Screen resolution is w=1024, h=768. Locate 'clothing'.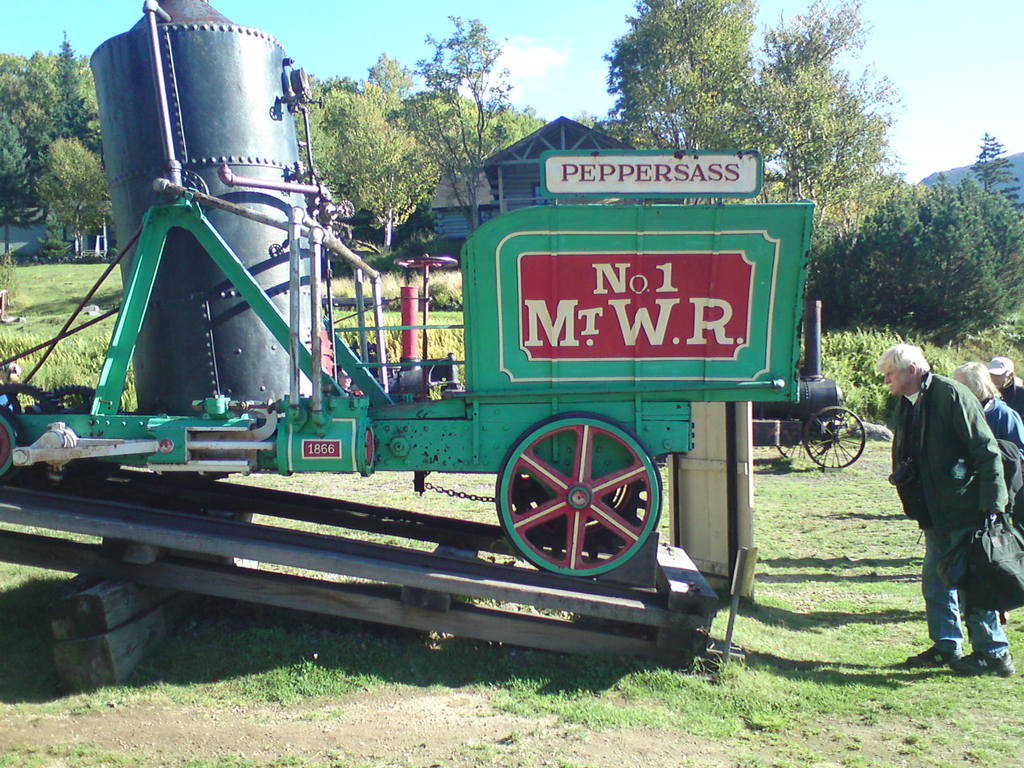
left=977, top=396, right=1023, bottom=454.
